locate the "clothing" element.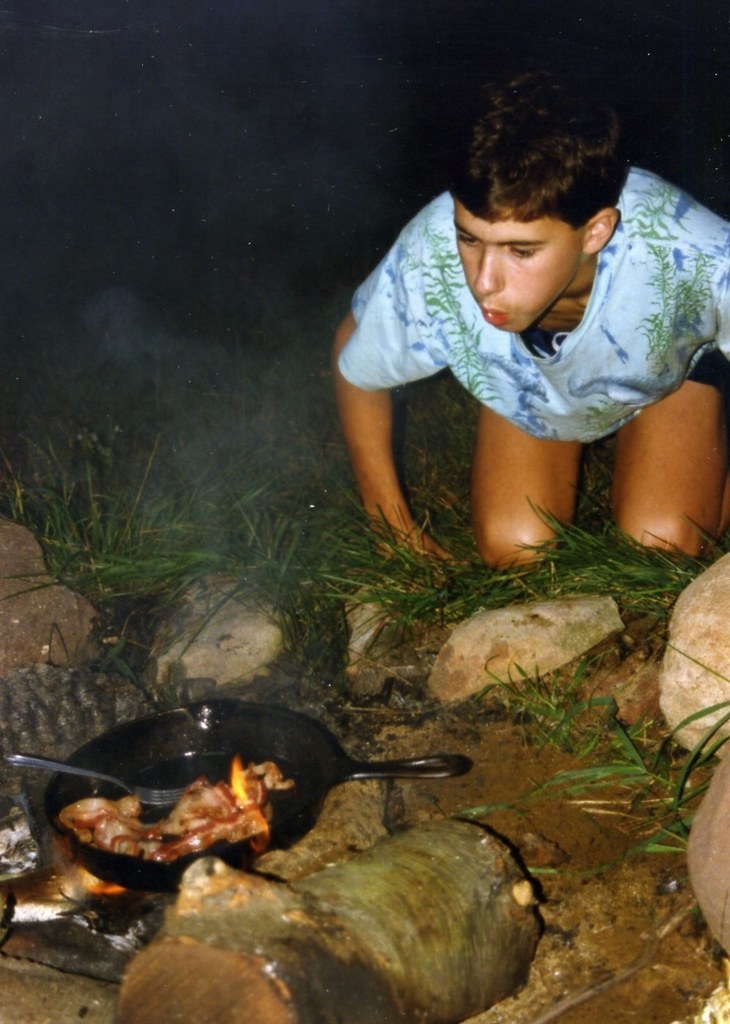
Element bbox: (left=335, top=166, right=729, bottom=450).
